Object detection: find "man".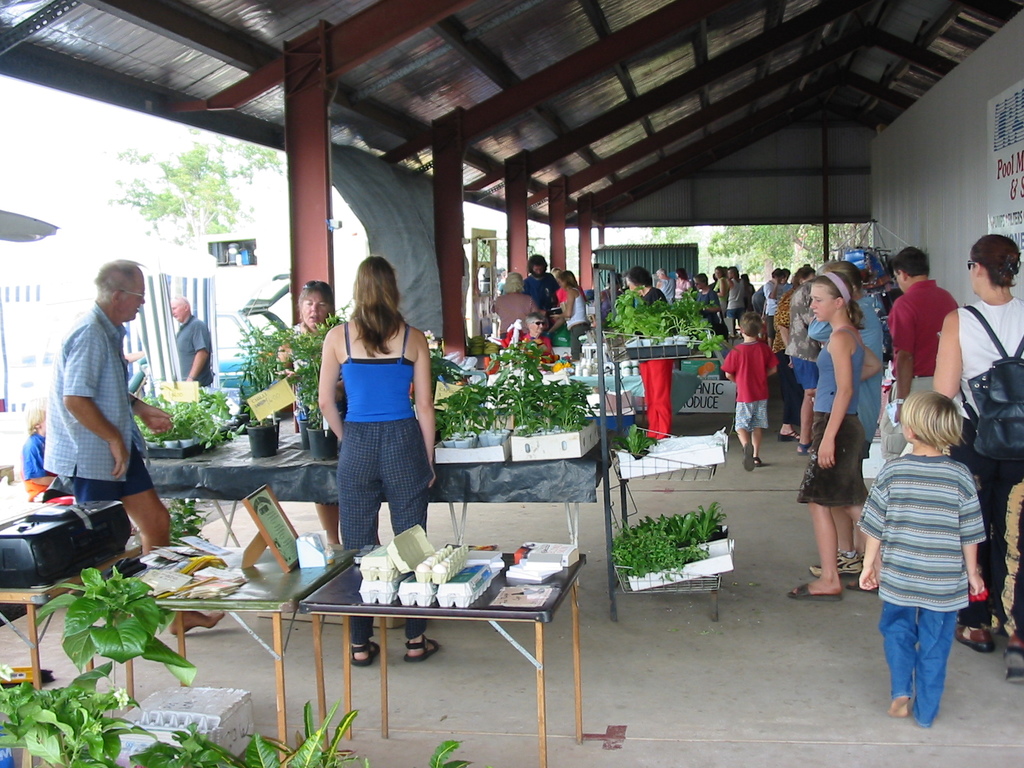
<bbox>168, 295, 212, 392</bbox>.
